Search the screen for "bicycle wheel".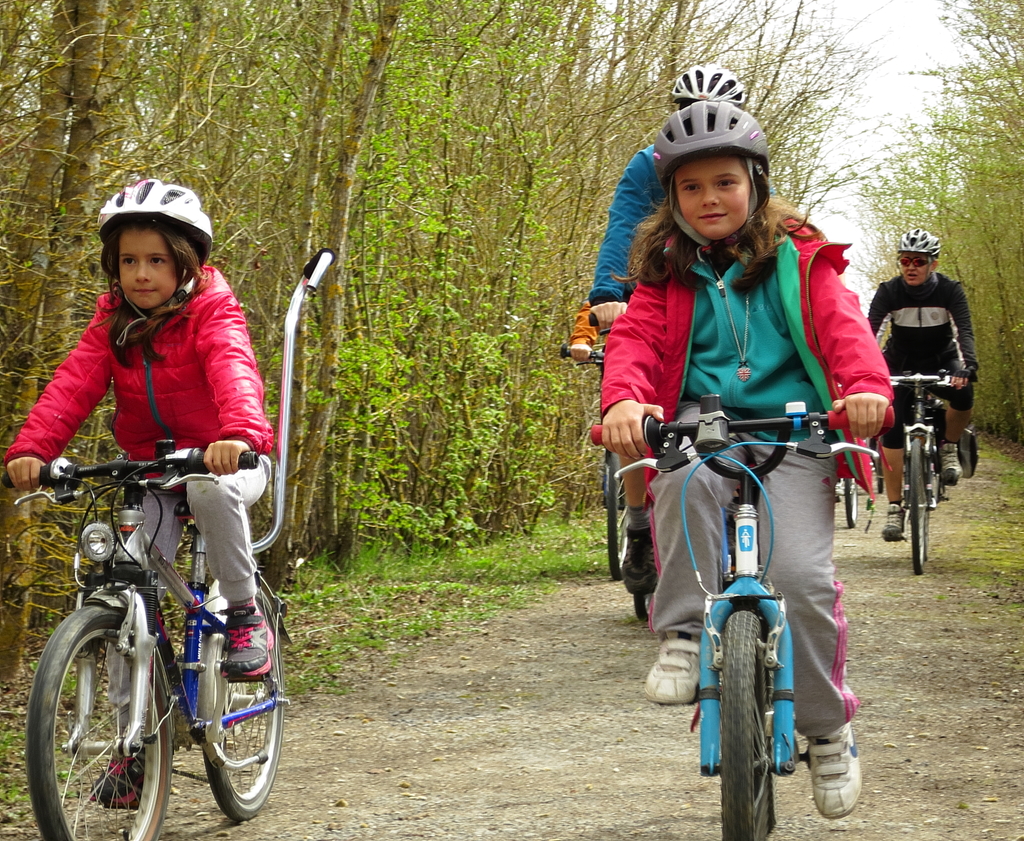
Found at l=195, t=588, r=287, b=826.
